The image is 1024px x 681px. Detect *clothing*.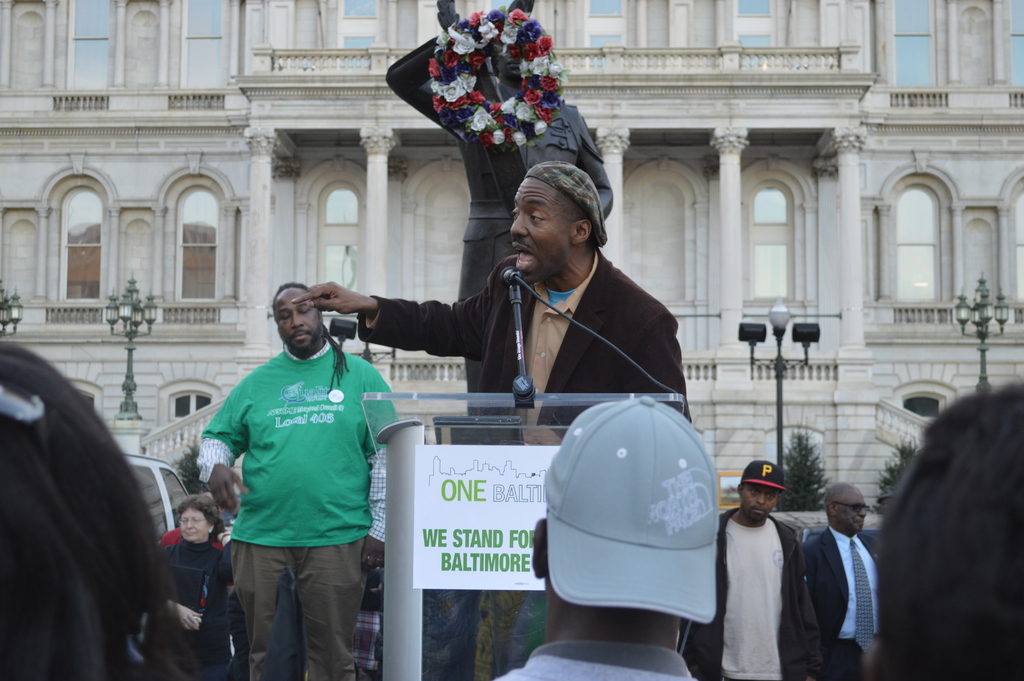
Detection: region(161, 537, 231, 670).
